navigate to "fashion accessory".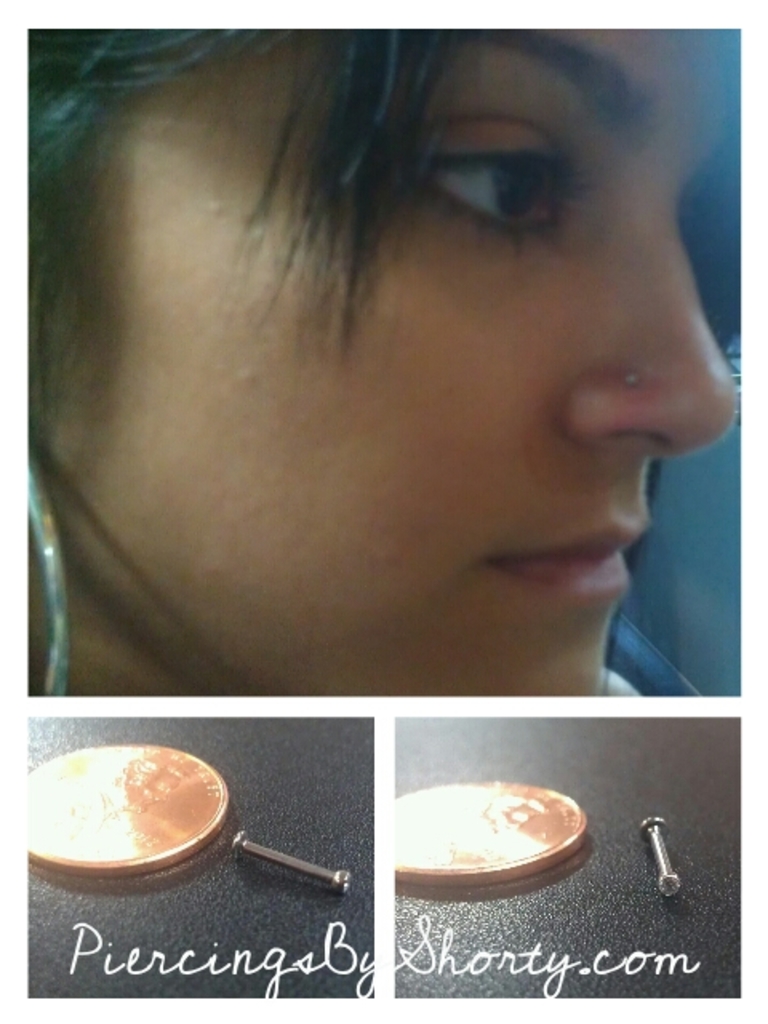
Navigation target: left=26, top=459, right=70, bottom=694.
